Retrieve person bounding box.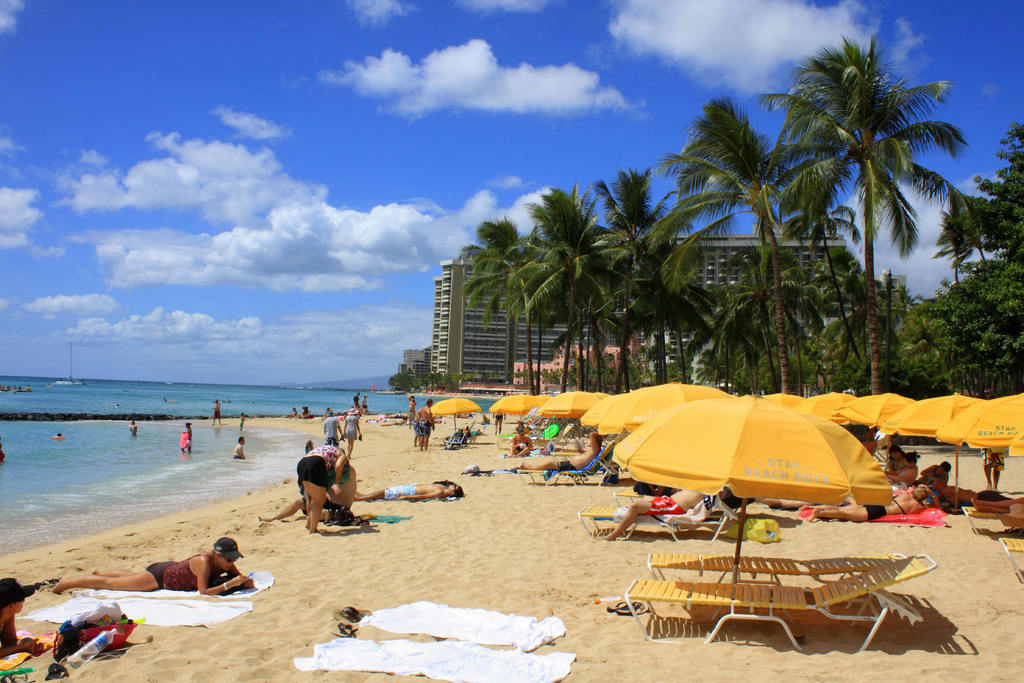
Bounding box: pyautogui.locateOnScreen(128, 416, 138, 433).
